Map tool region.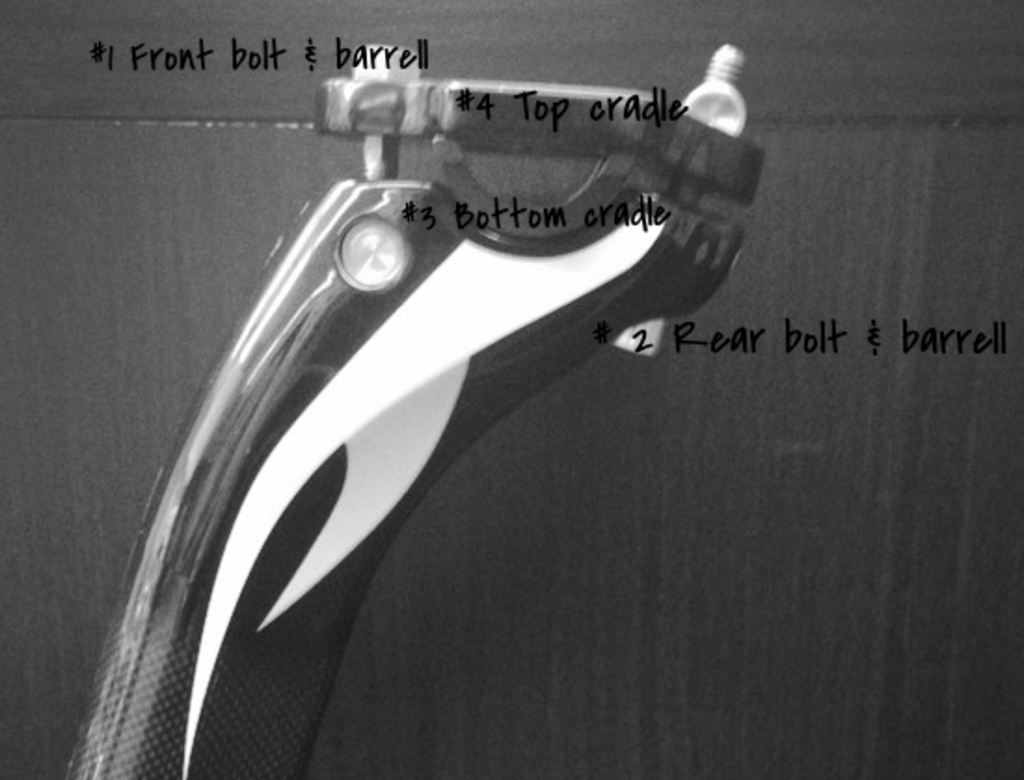
Mapped to l=67, t=52, r=769, b=771.
